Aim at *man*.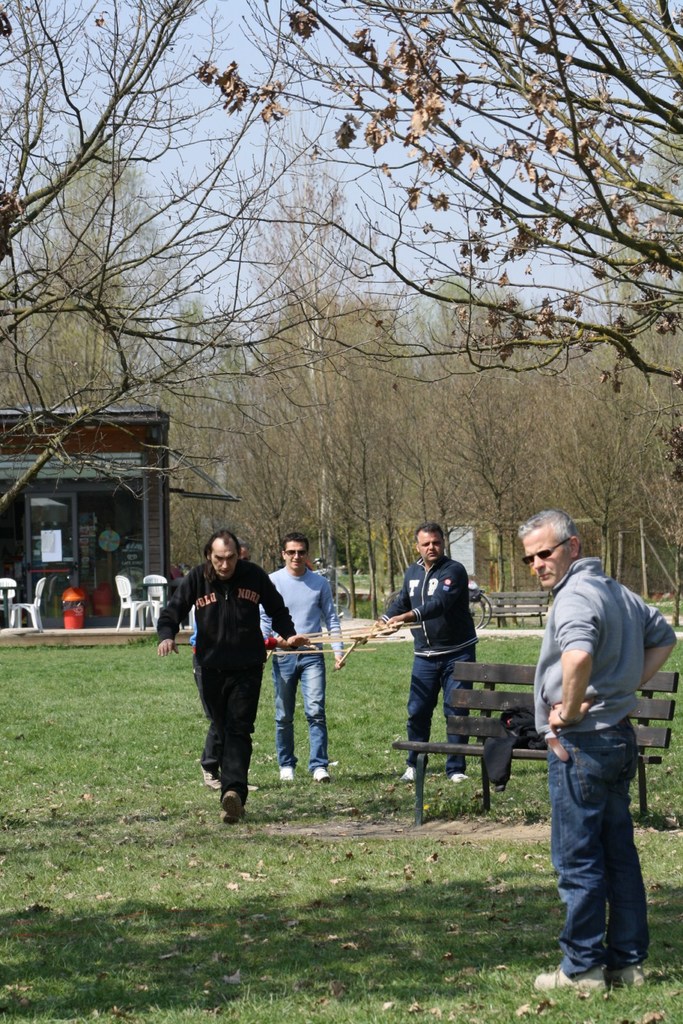
Aimed at pyautogui.locateOnScreen(261, 530, 344, 781).
